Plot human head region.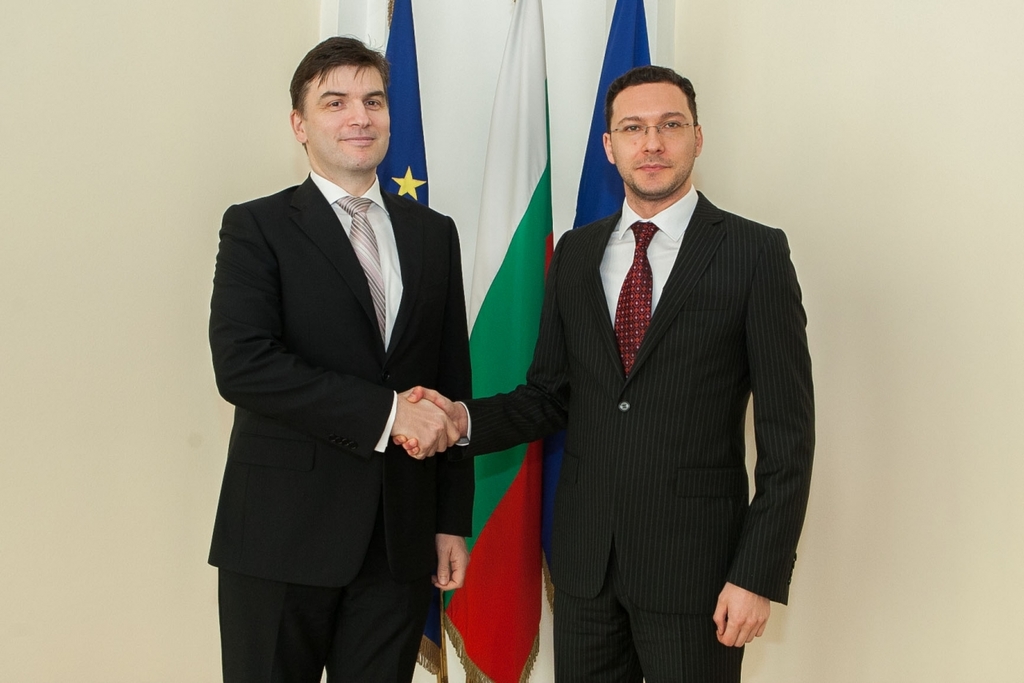
Plotted at bbox=[276, 32, 402, 175].
